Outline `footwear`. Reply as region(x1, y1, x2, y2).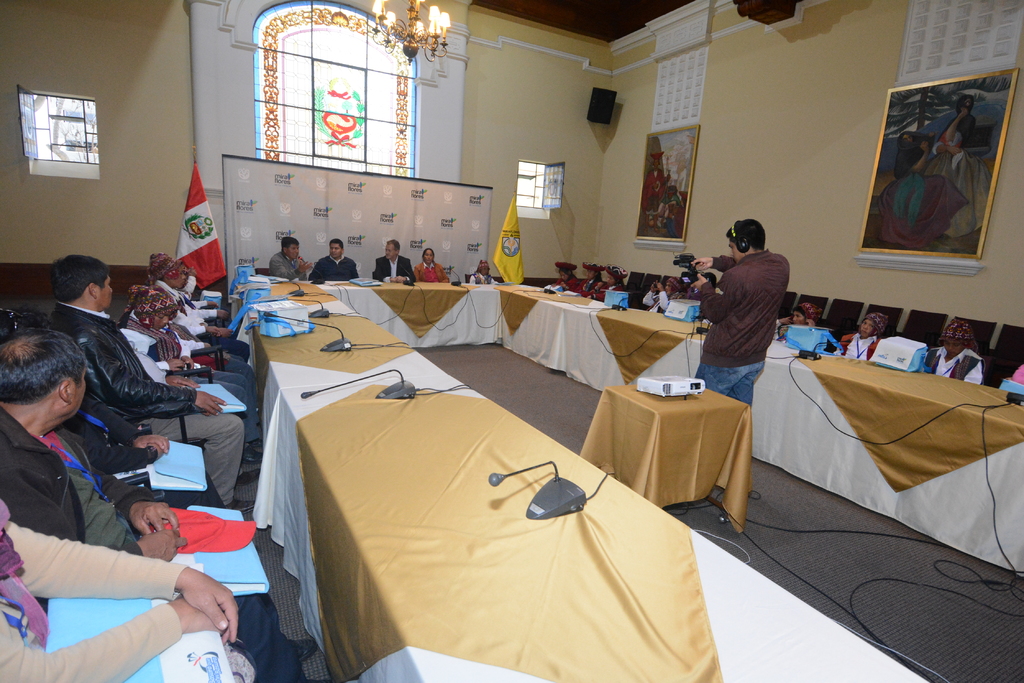
region(243, 445, 265, 465).
